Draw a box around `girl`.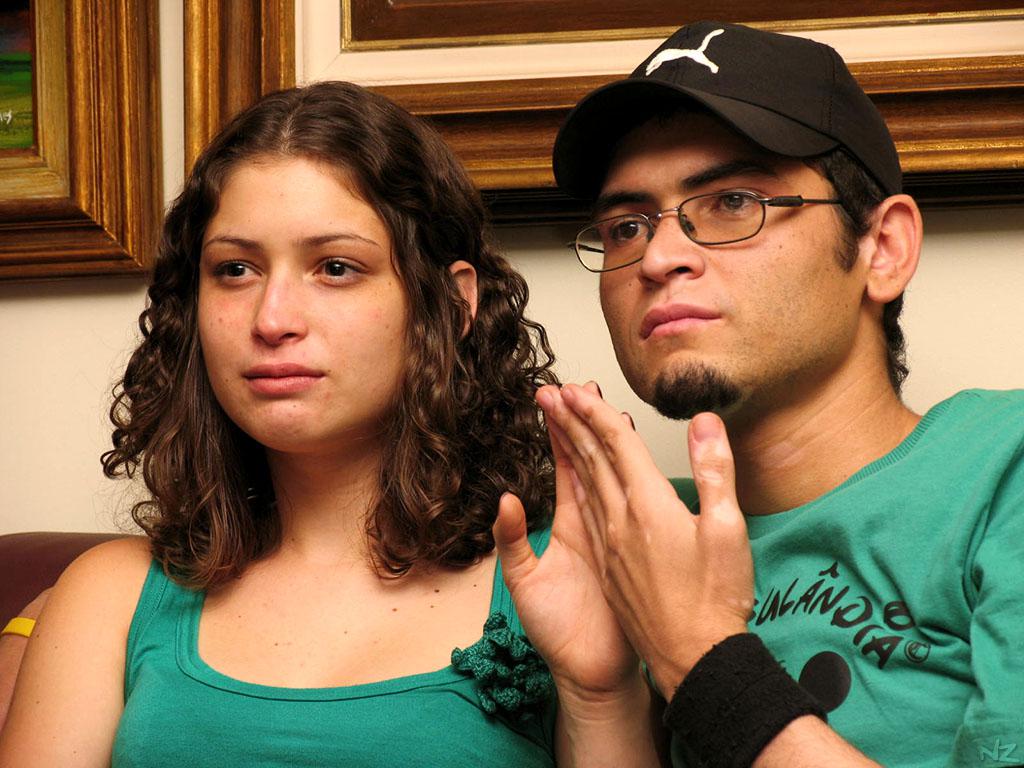
bbox=(0, 72, 670, 767).
